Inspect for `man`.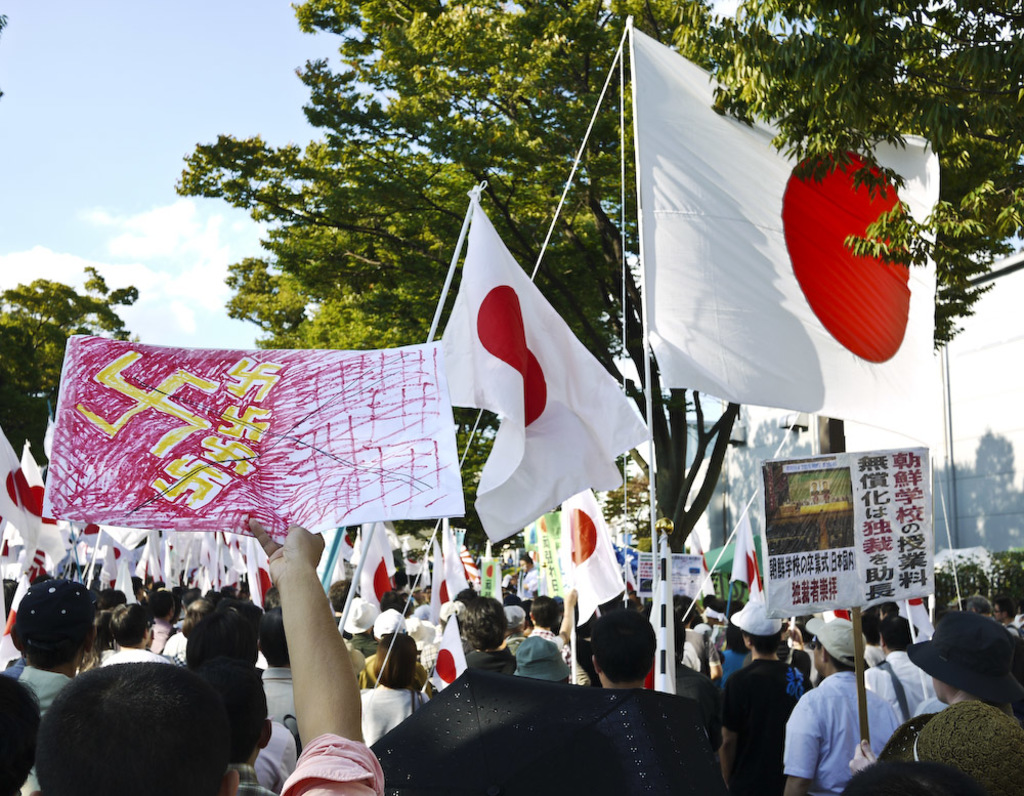
Inspection: {"left": 852, "top": 617, "right": 1022, "bottom": 793}.
